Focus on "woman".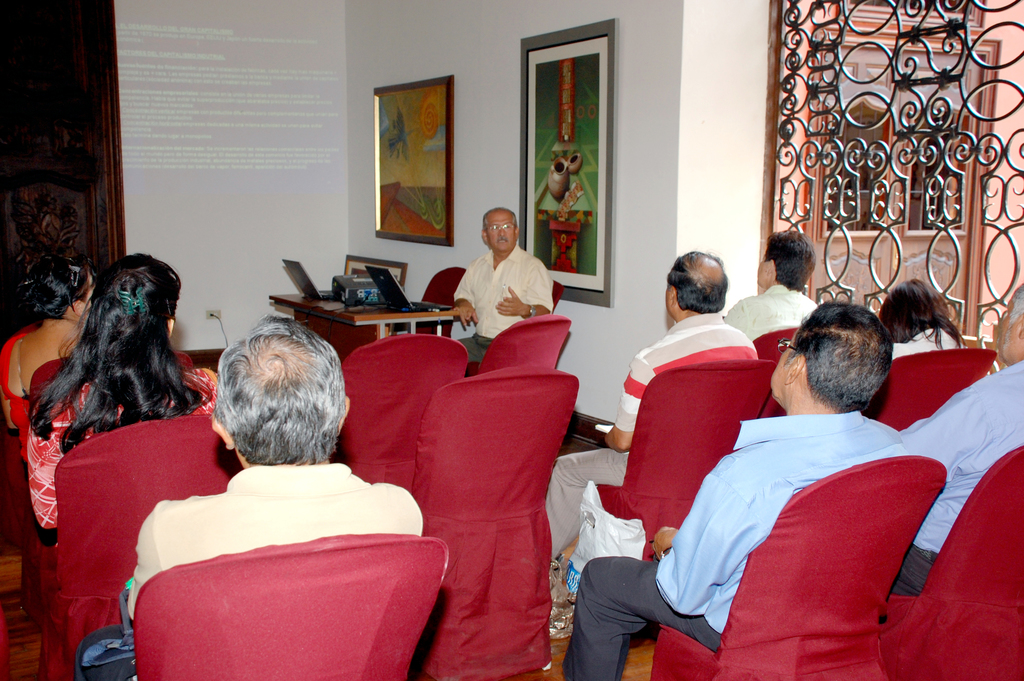
Focused at select_region(0, 254, 97, 480).
